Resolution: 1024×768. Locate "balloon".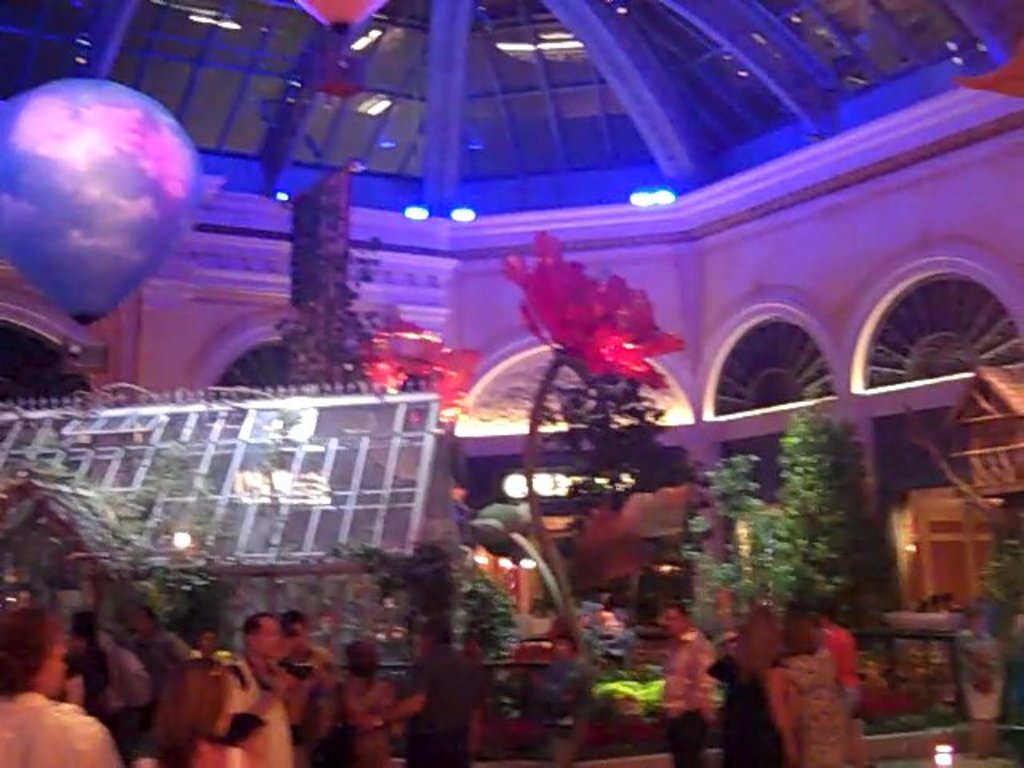
0/83/200/326.
